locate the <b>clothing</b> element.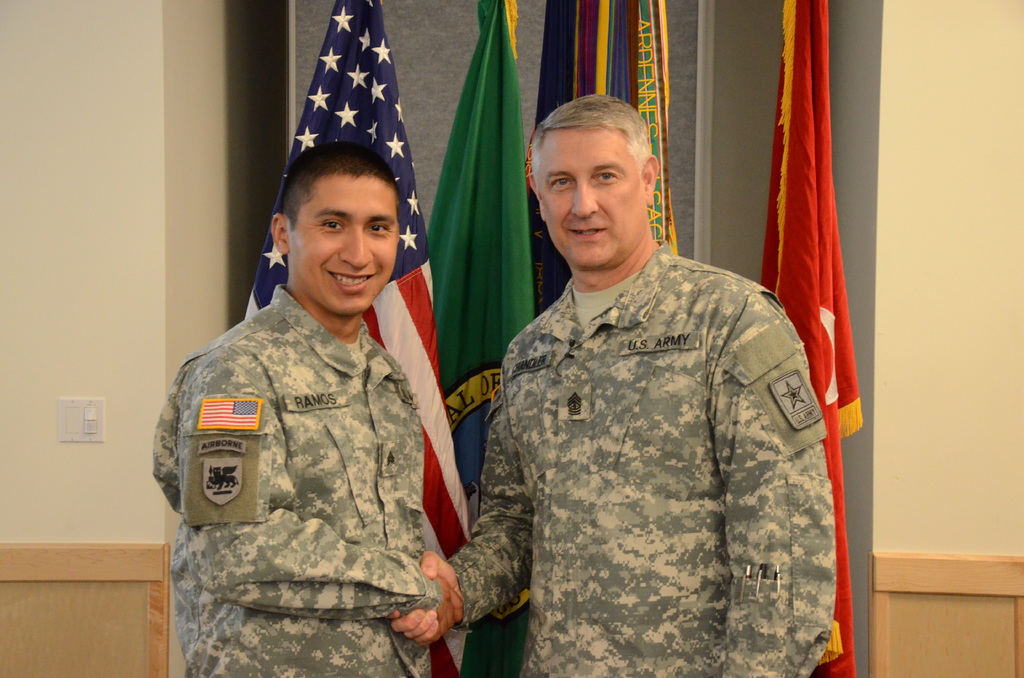
Element bbox: (x1=172, y1=227, x2=448, y2=658).
